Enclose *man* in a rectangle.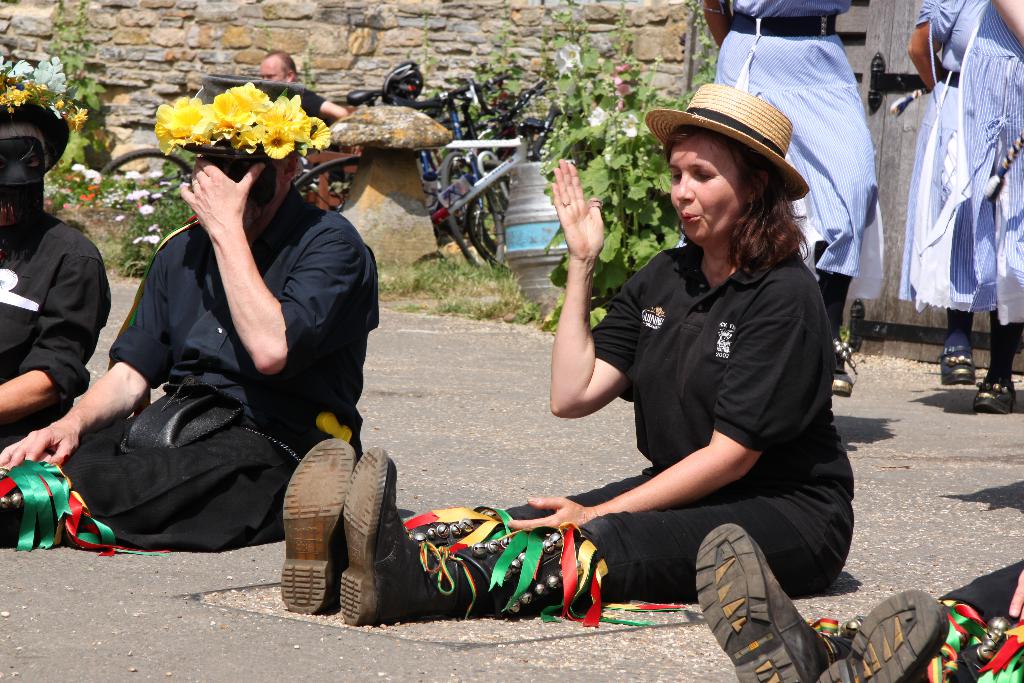
<box>0,73,380,551</box>.
